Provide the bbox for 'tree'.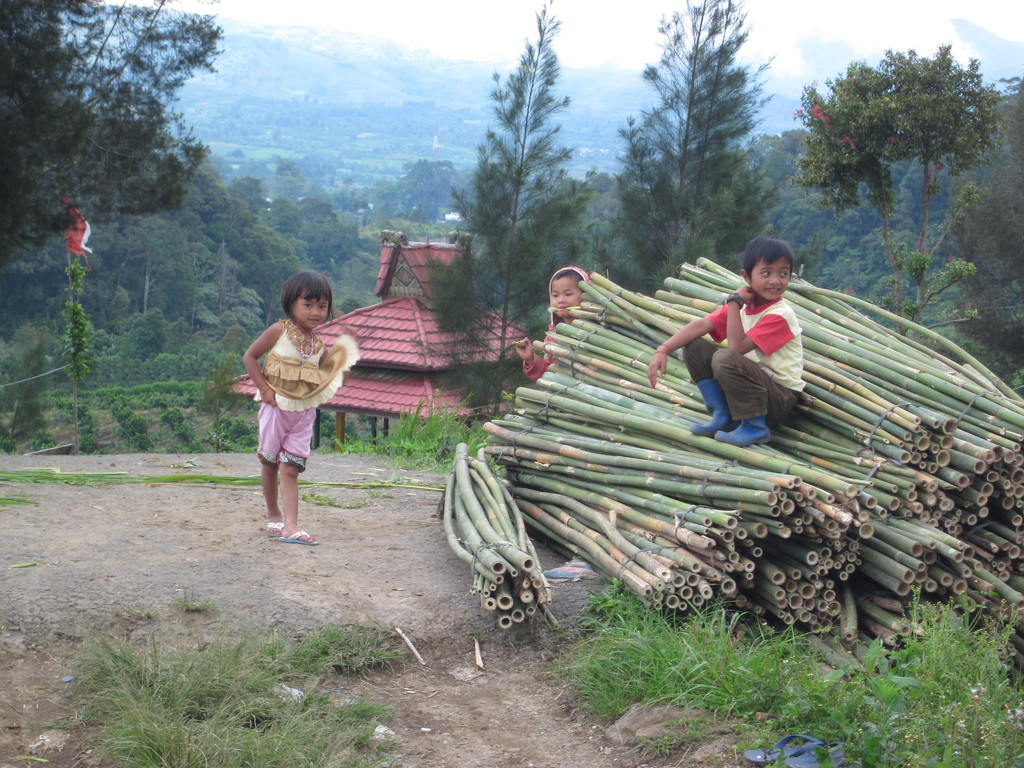
{"left": 724, "top": 106, "right": 943, "bottom": 287}.
